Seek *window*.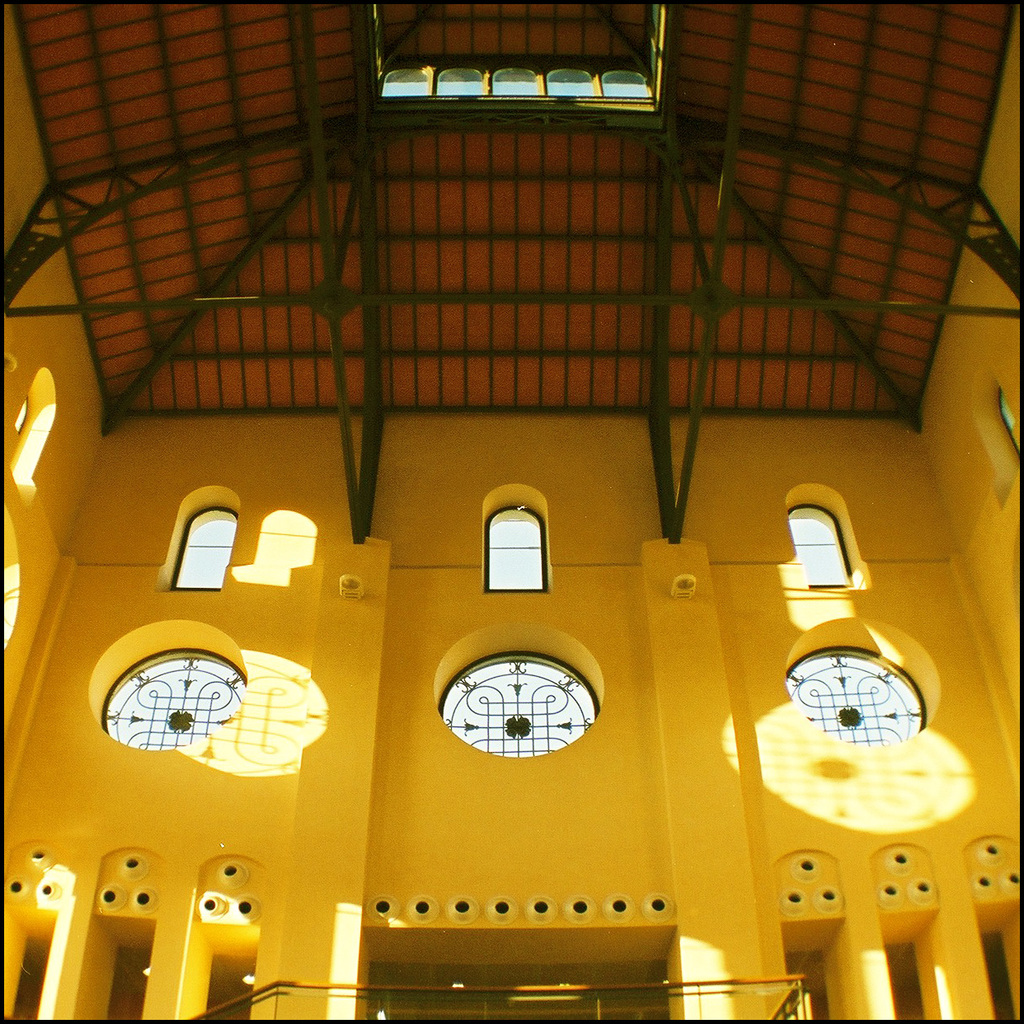
<bbox>782, 640, 923, 747</bbox>.
